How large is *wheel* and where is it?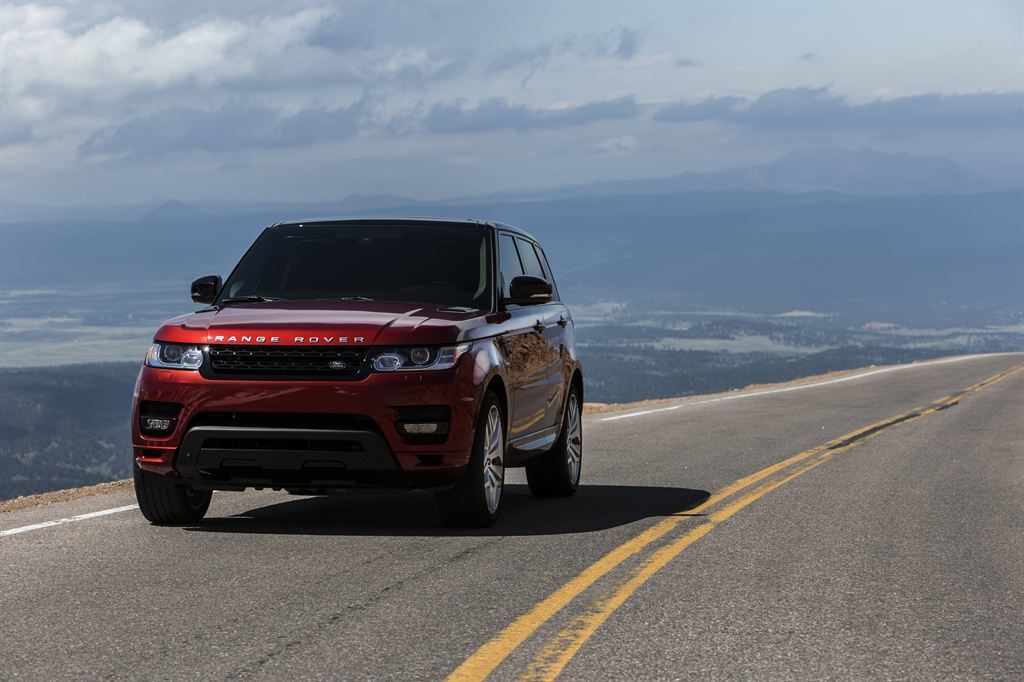
Bounding box: rect(527, 381, 590, 497).
